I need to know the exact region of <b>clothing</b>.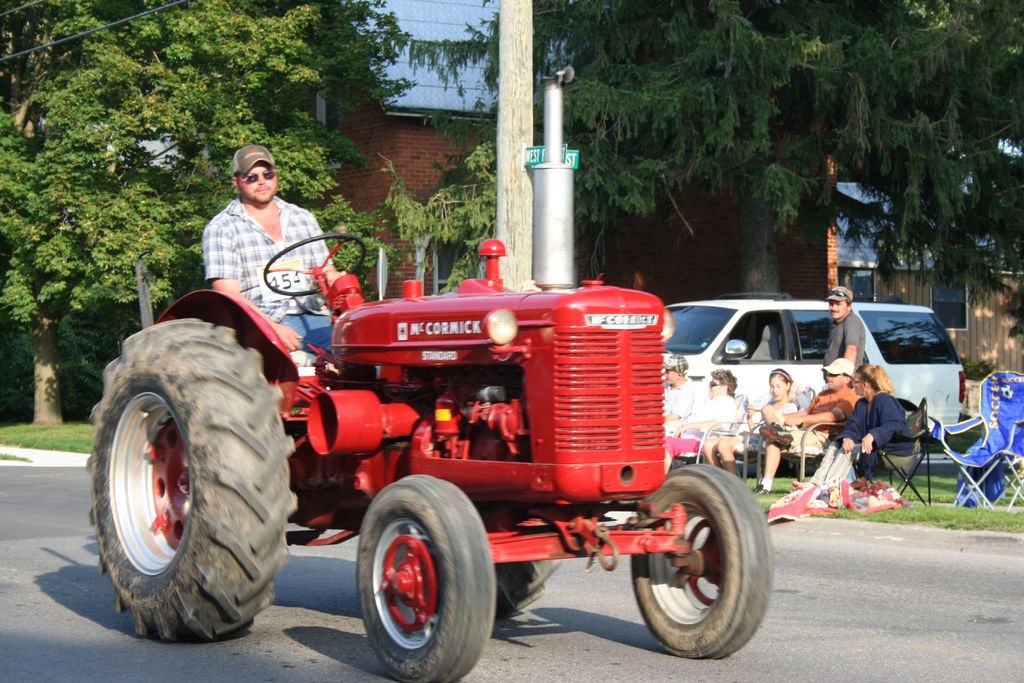
Region: (x1=659, y1=393, x2=738, y2=459).
